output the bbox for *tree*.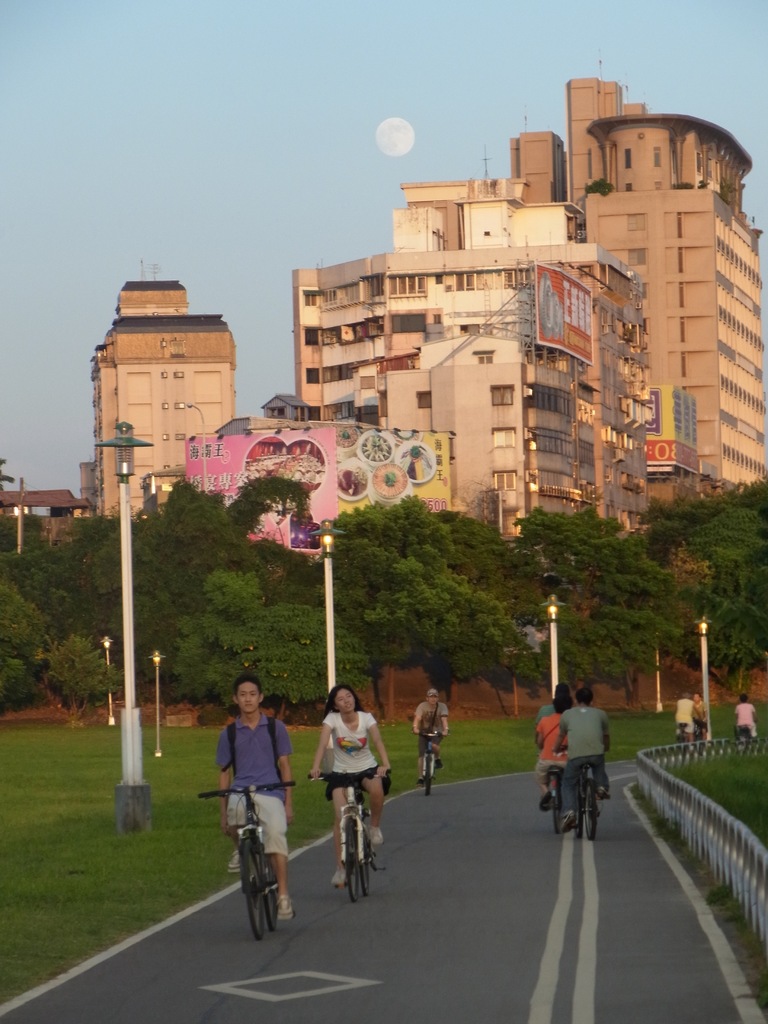
left=38, top=630, right=121, bottom=728.
